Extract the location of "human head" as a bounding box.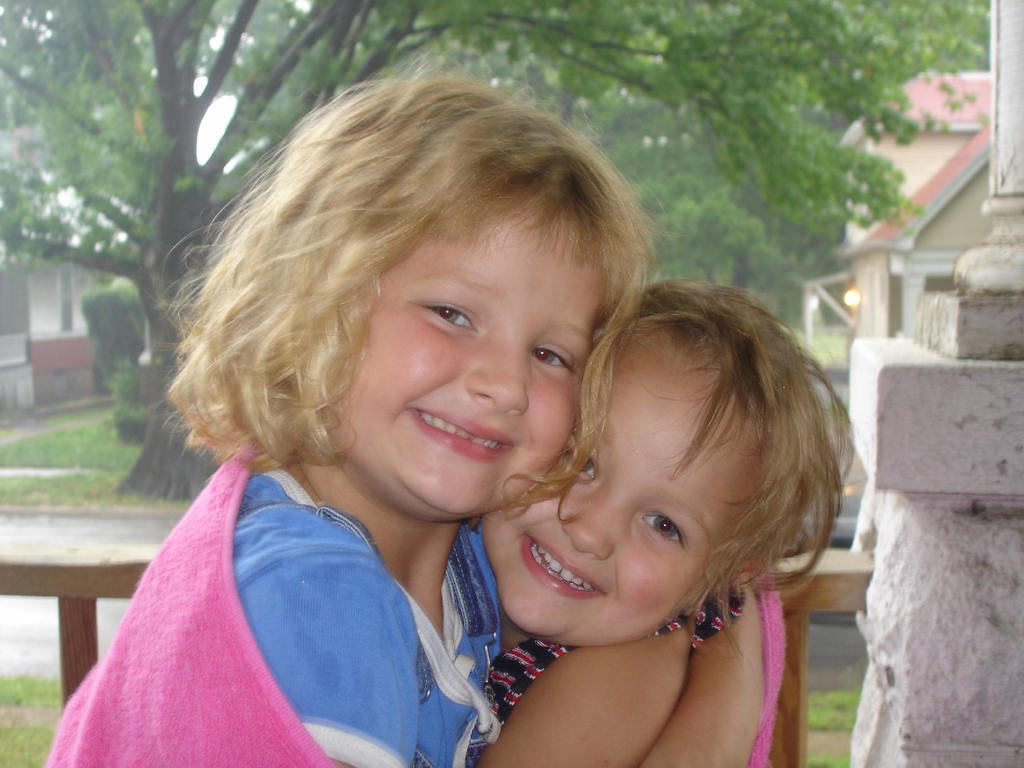
(550,285,819,599).
